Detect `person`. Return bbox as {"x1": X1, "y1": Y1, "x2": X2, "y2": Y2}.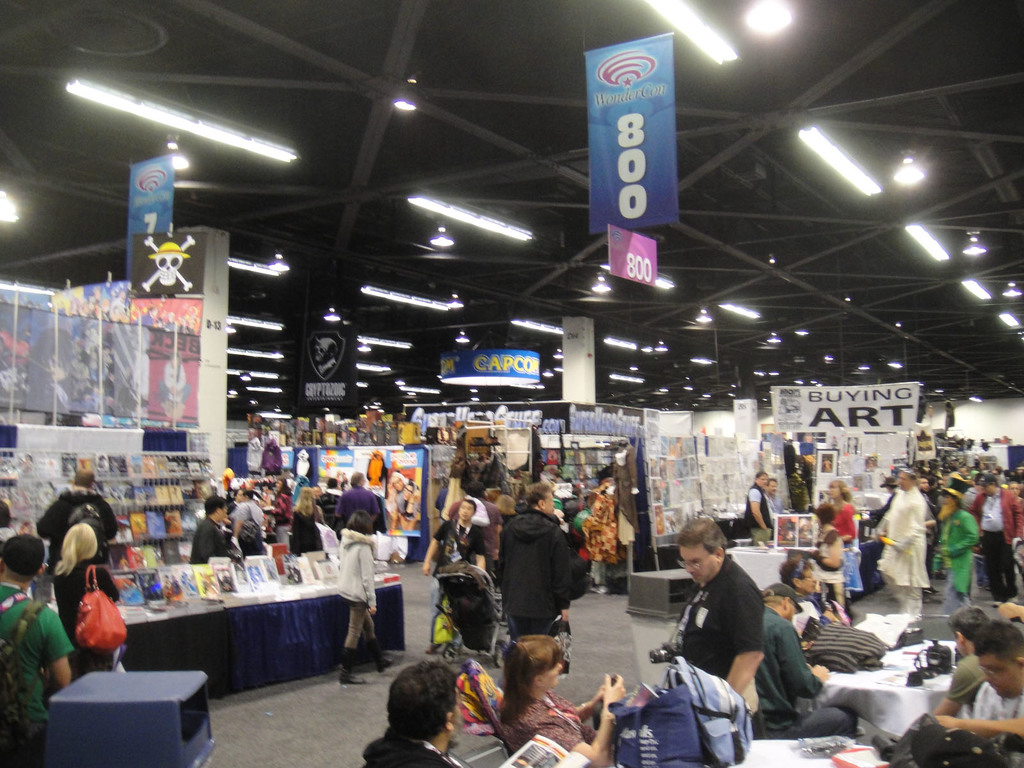
{"x1": 667, "y1": 516, "x2": 788, "y2": 755}.
